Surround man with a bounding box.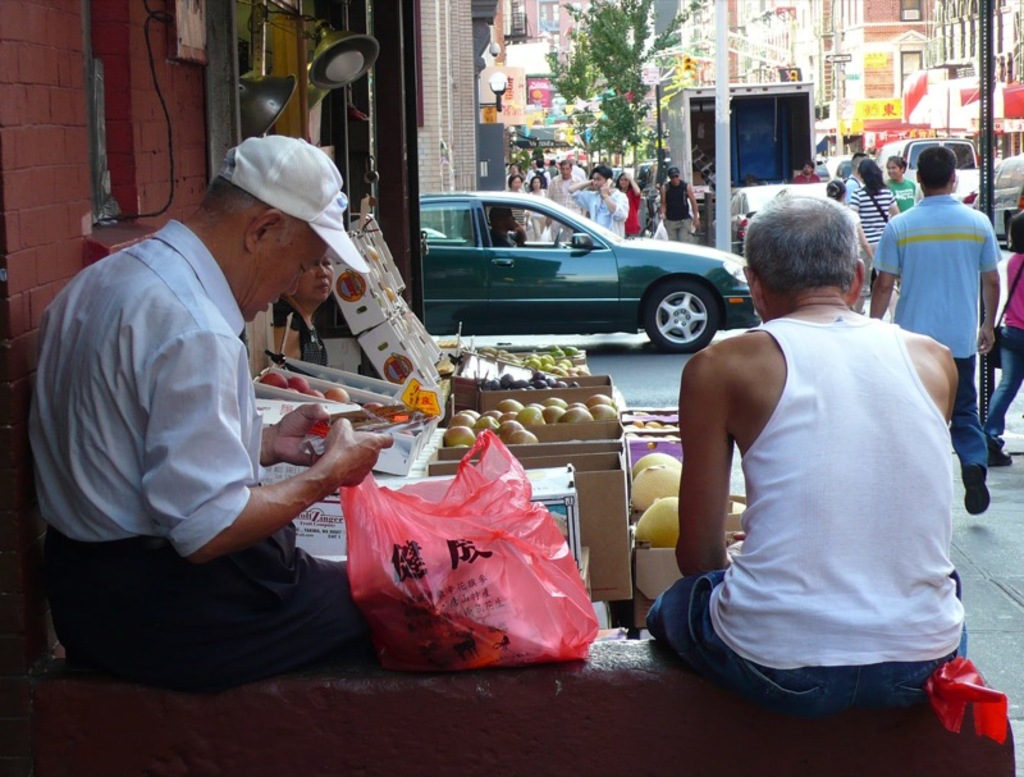
{"left": 658, "top": 177, "right": 704, "bottom": 246}.
